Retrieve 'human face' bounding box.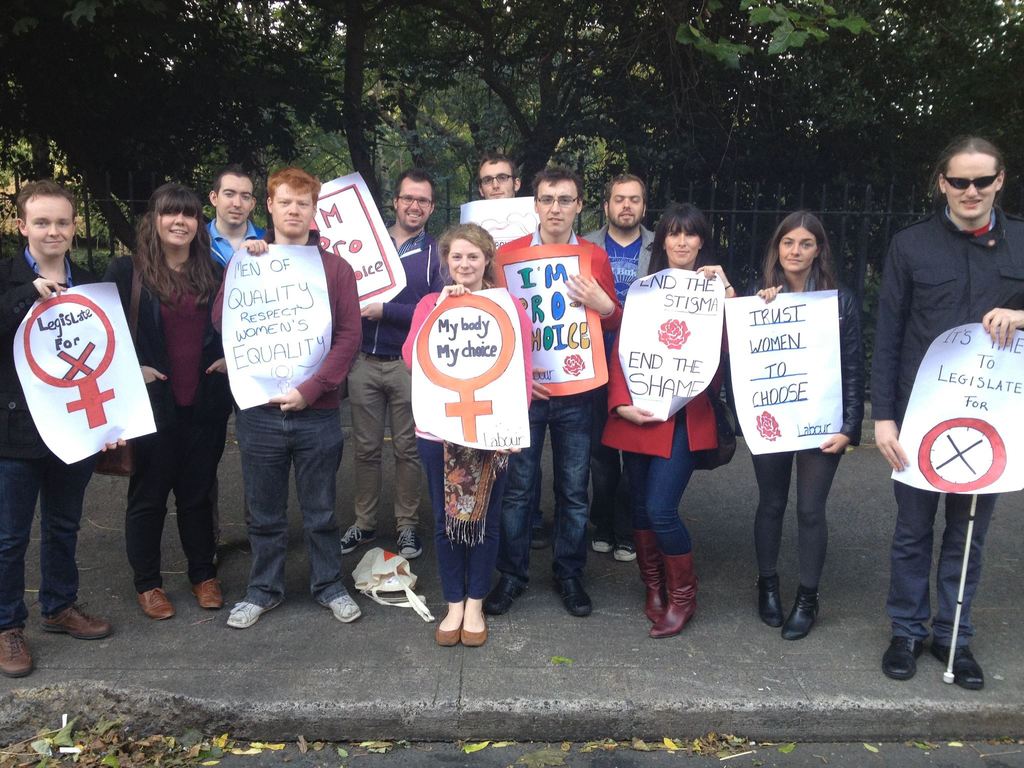
Bounding box: l=941, t=152, r=999, b=217.
